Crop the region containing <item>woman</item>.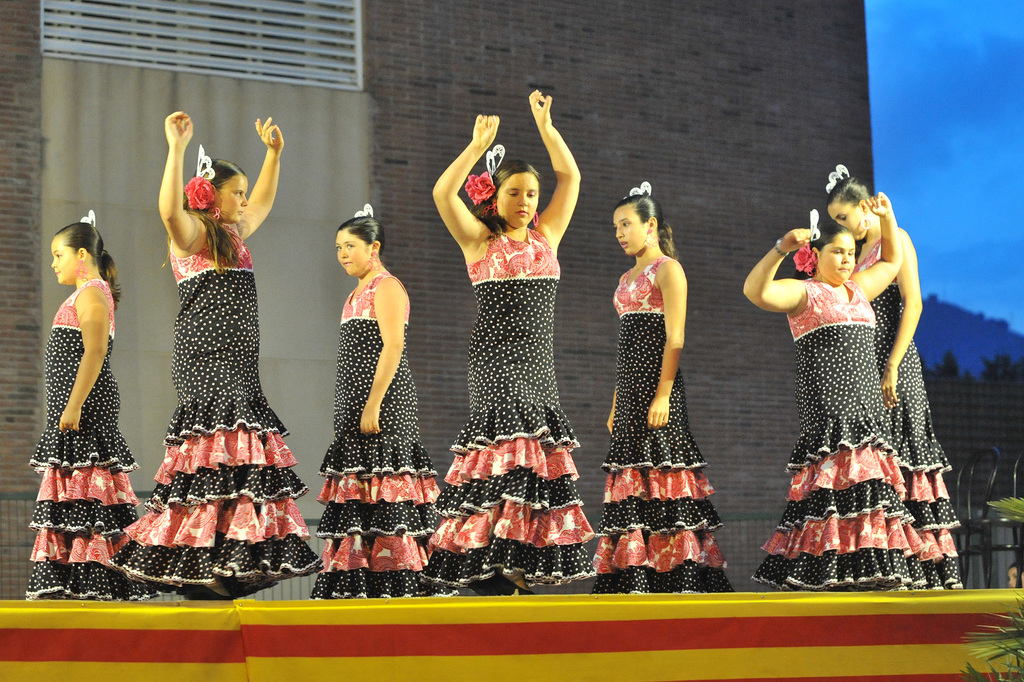
Crop region: 431 87 593 589.
